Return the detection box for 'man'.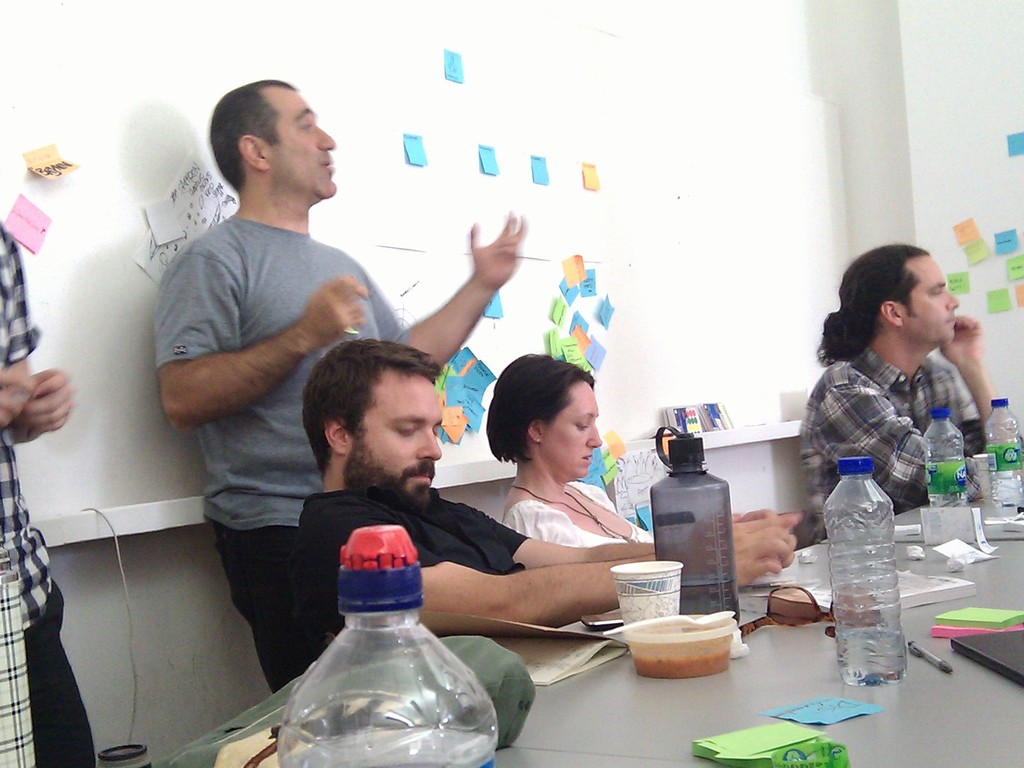
(168,70,527,700).
